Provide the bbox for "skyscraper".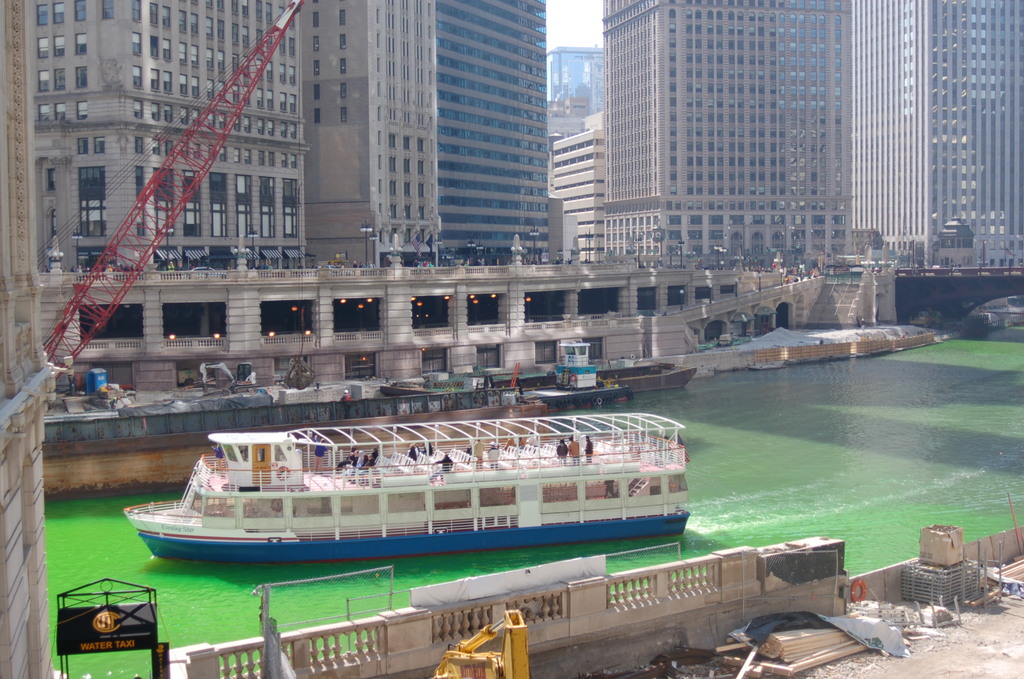
(598, 0, 851, 260).
